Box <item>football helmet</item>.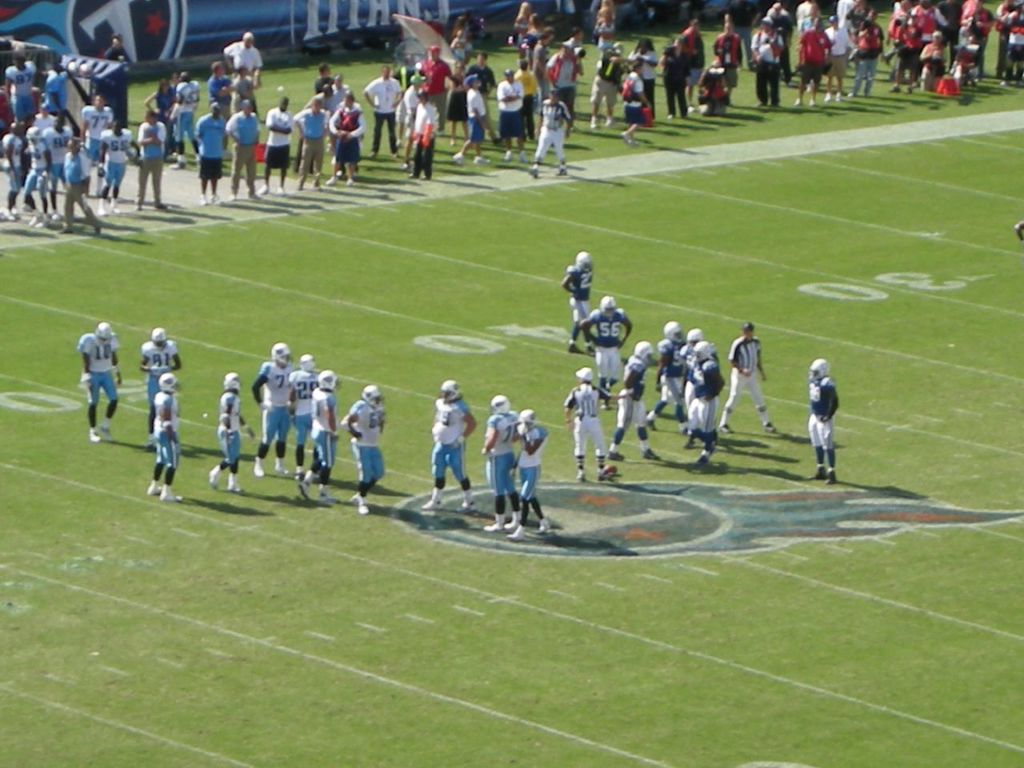
[left=689, top=327, right=705, bottom=350].
